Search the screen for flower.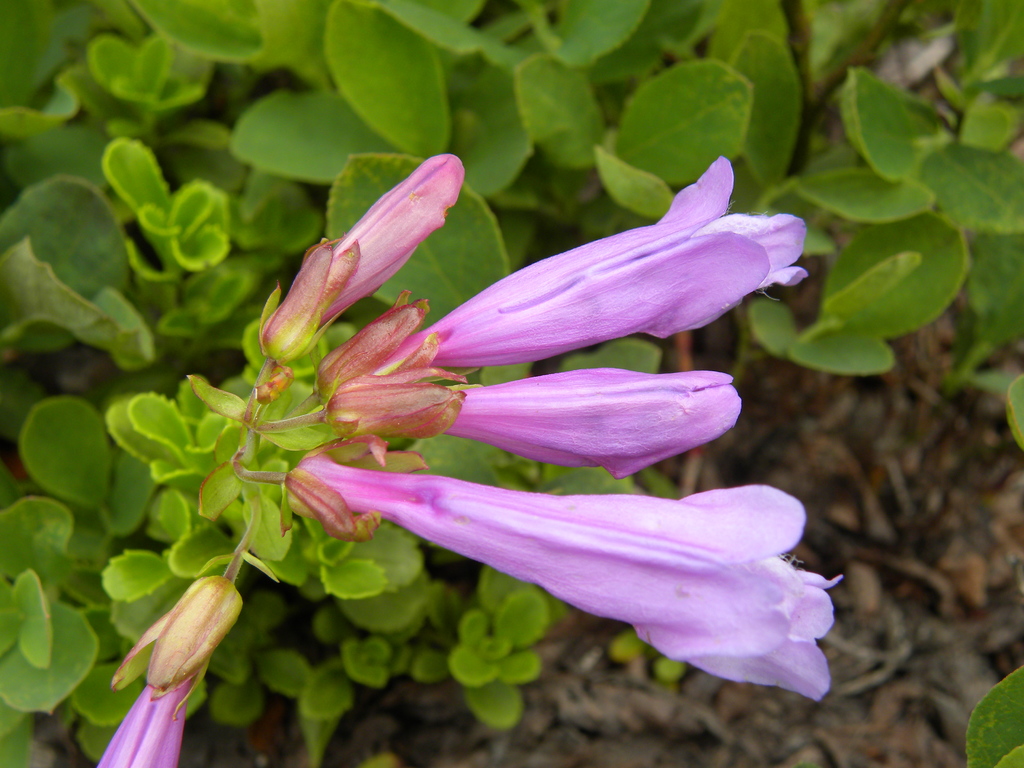
Found at 92:676:191:767.
